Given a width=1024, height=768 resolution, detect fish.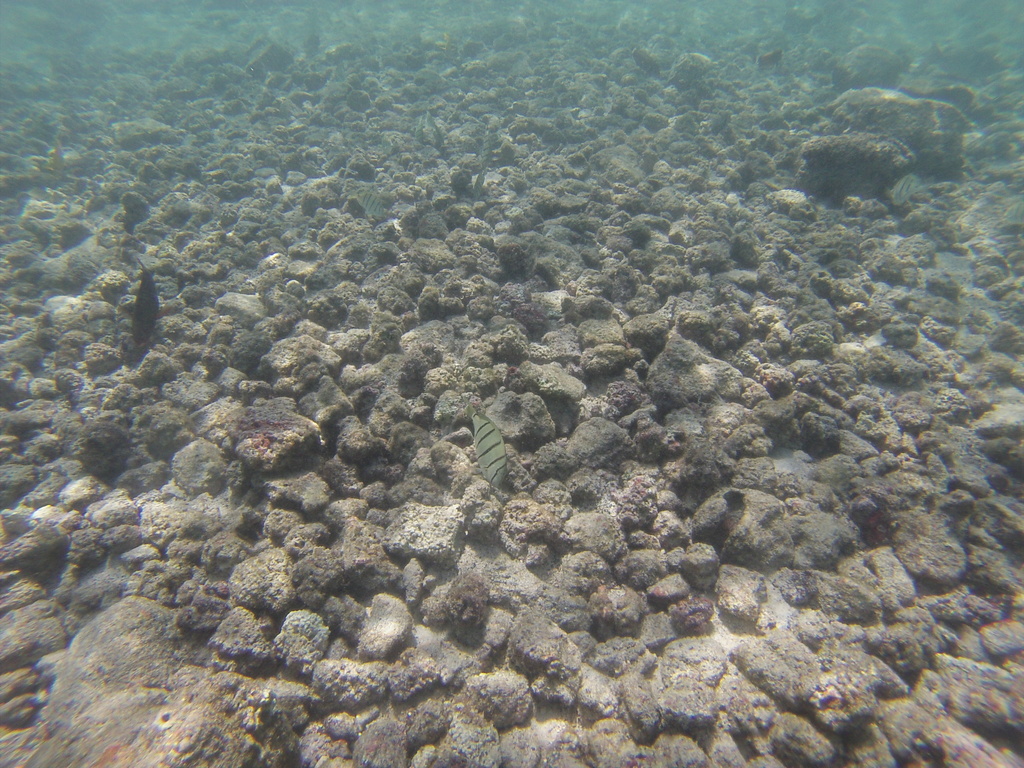
{"left": 128, "top": 258, "right": 165, "bottom": 352}.
